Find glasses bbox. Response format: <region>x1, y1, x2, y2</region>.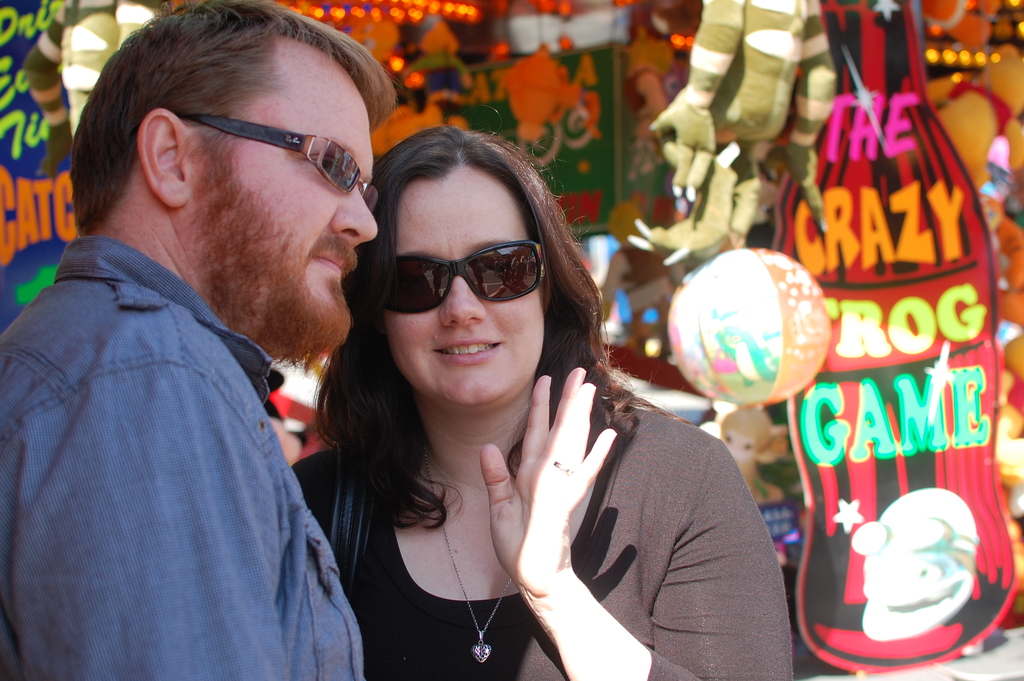
<region>110, 101, 369, 187</region>.
